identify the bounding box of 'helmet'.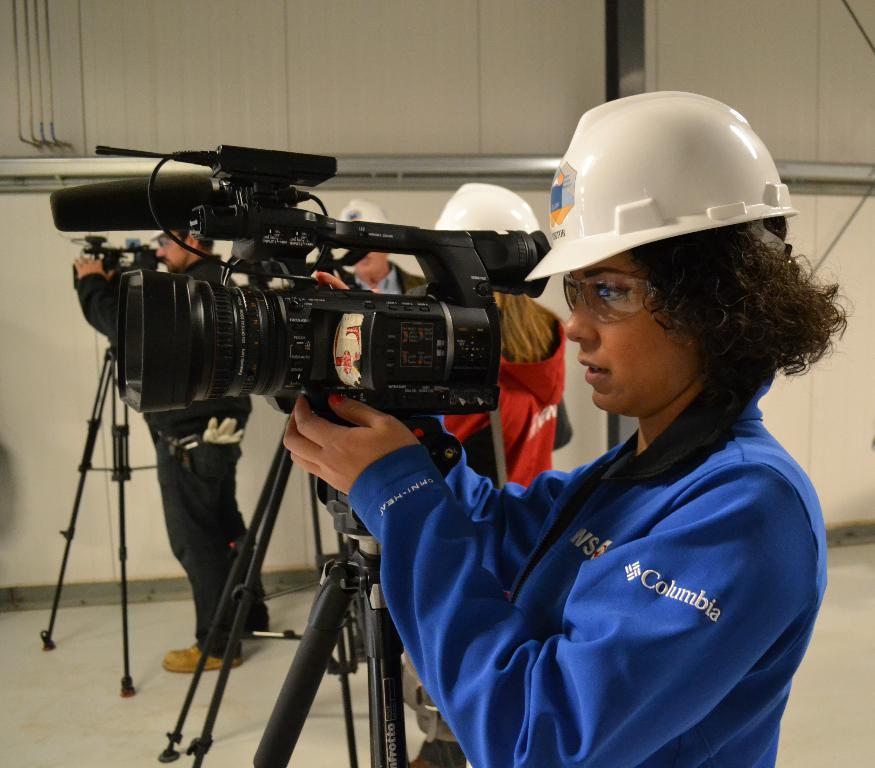
pyautogui.locateOnScreen(553, 103, 793, 304).
